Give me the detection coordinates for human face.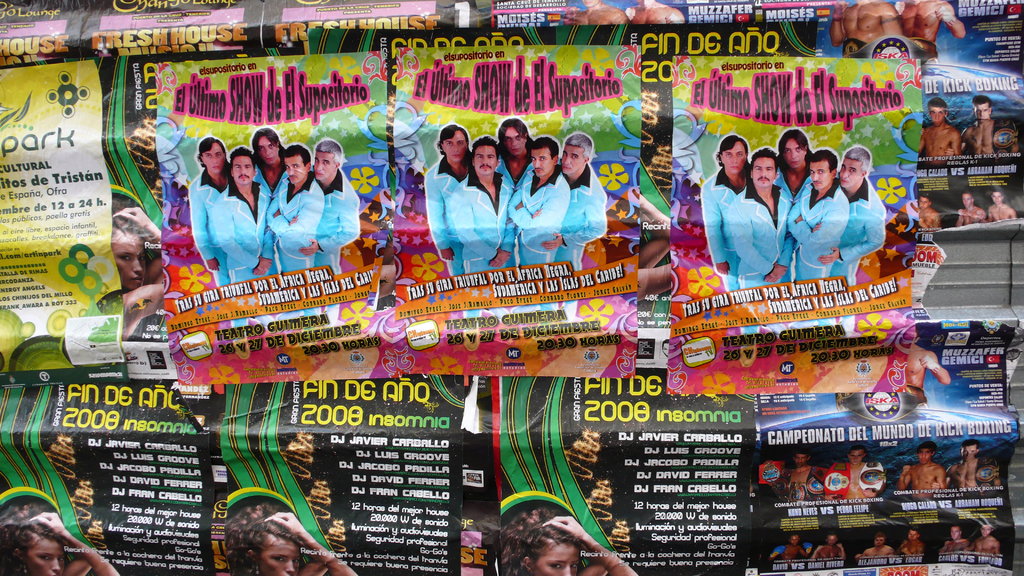
region(25, 538, 61, 574).
